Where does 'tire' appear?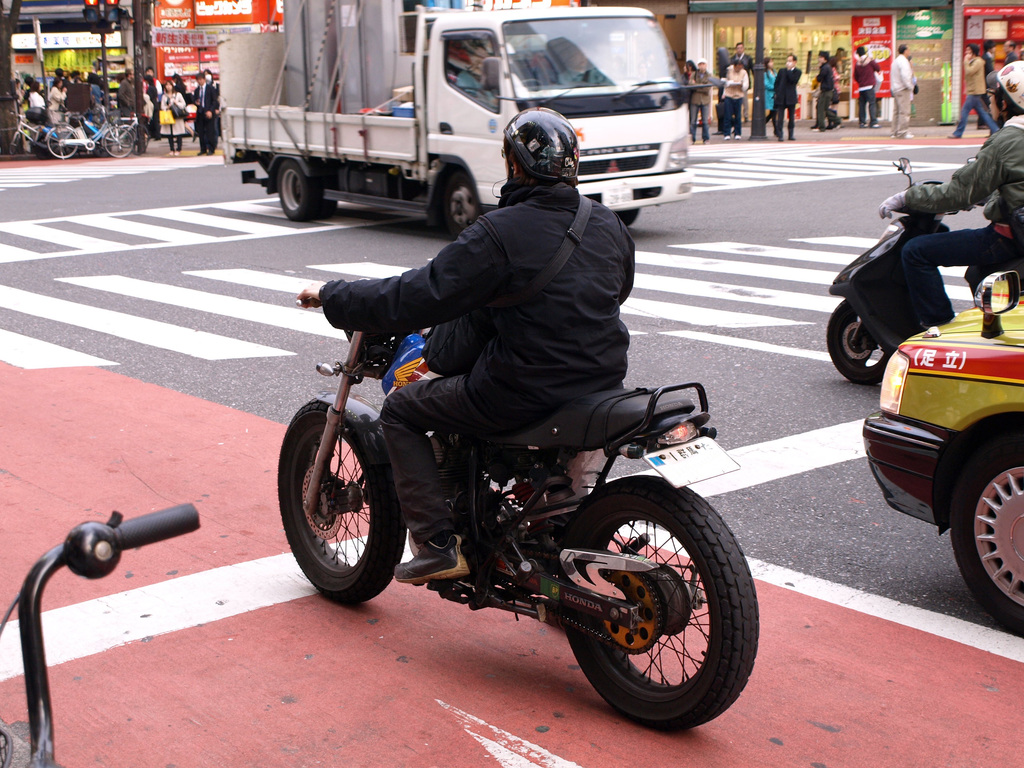
Appears at [827, 300, 885, 384].
